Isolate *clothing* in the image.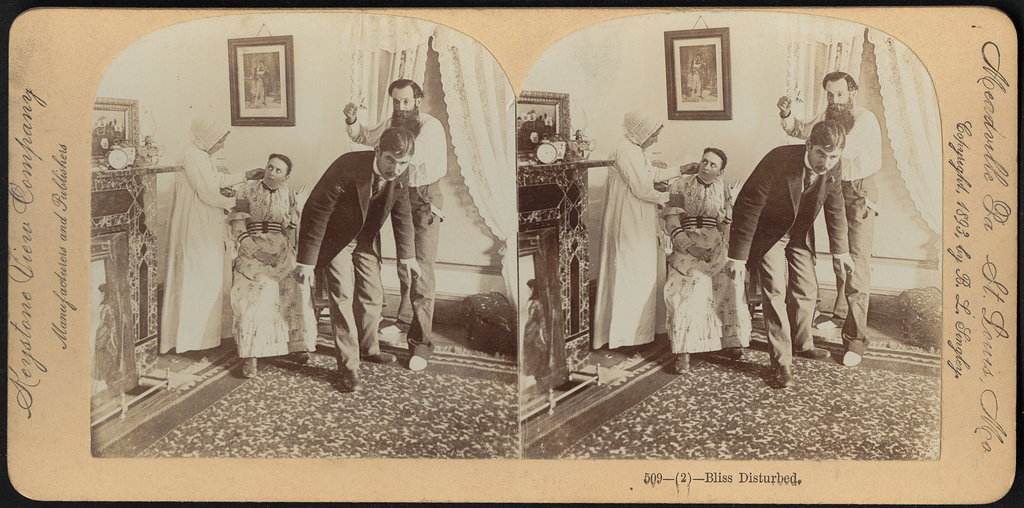
Isolated region: bbox=(696, 60, 706, 88).
